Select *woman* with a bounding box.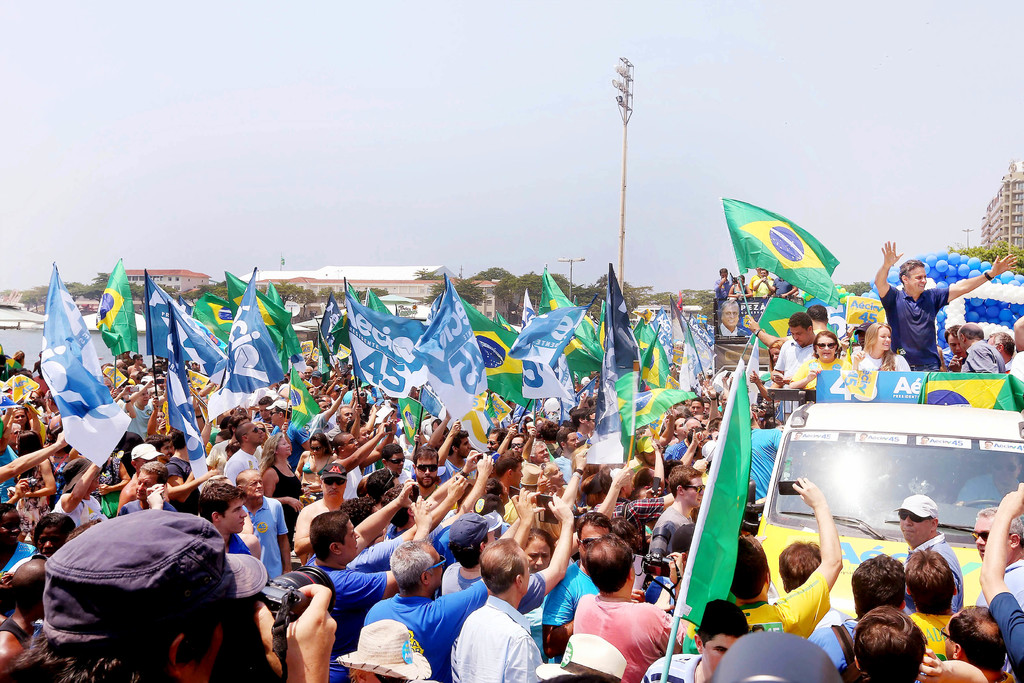
select_region(767, 336, 786, 373).
